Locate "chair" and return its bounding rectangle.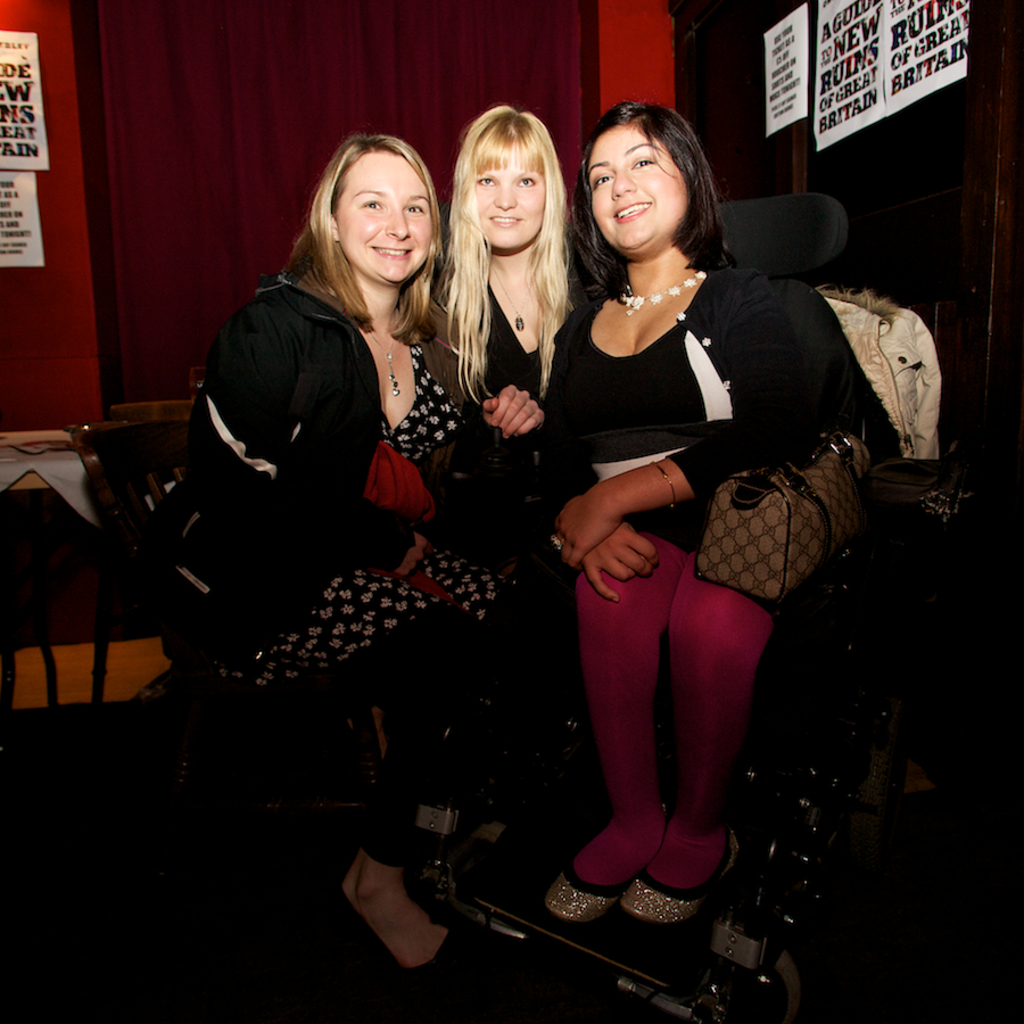
<bbox>403, 177, 950, 1023</bbox>.
